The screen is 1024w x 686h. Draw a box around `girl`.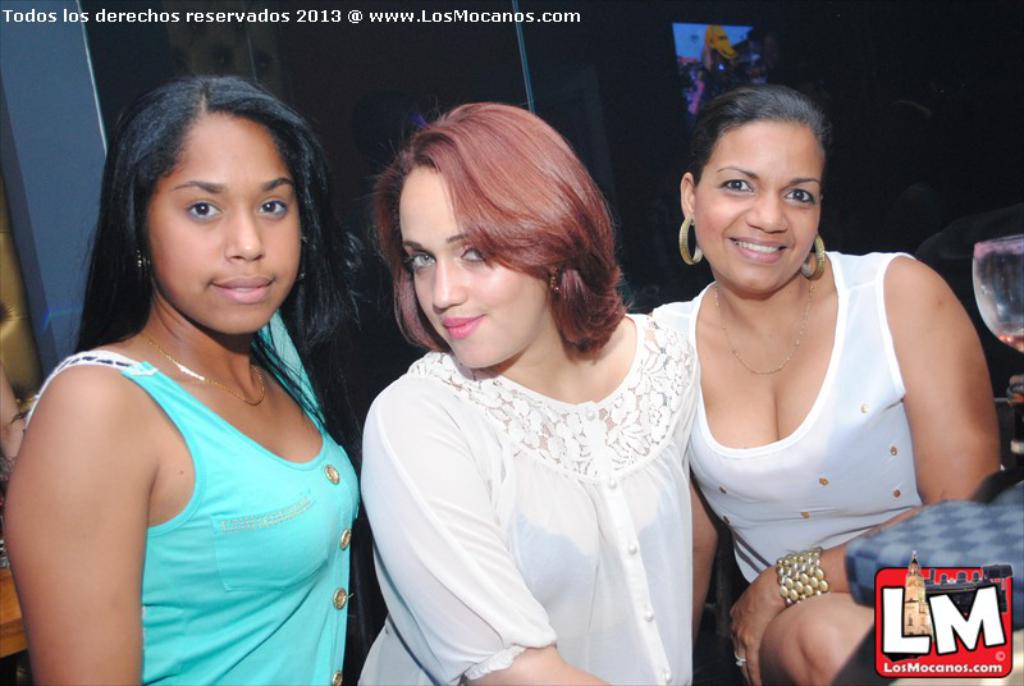
(x1=362, y1=95, x2=699, y2=685).
